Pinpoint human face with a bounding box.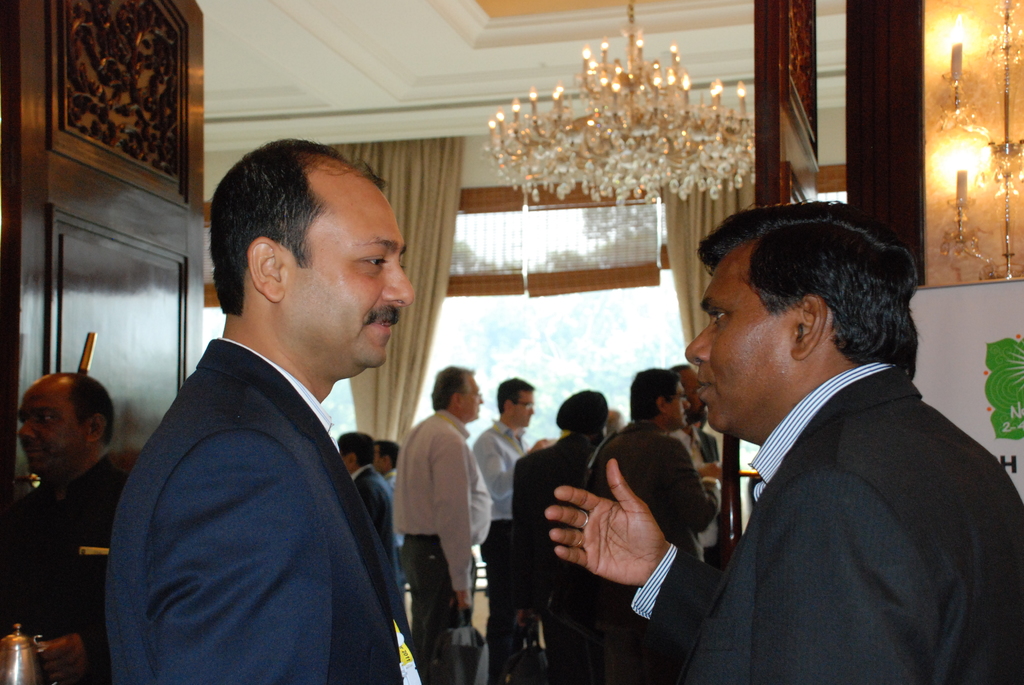
bbox=[306, 177, 410, 377].
